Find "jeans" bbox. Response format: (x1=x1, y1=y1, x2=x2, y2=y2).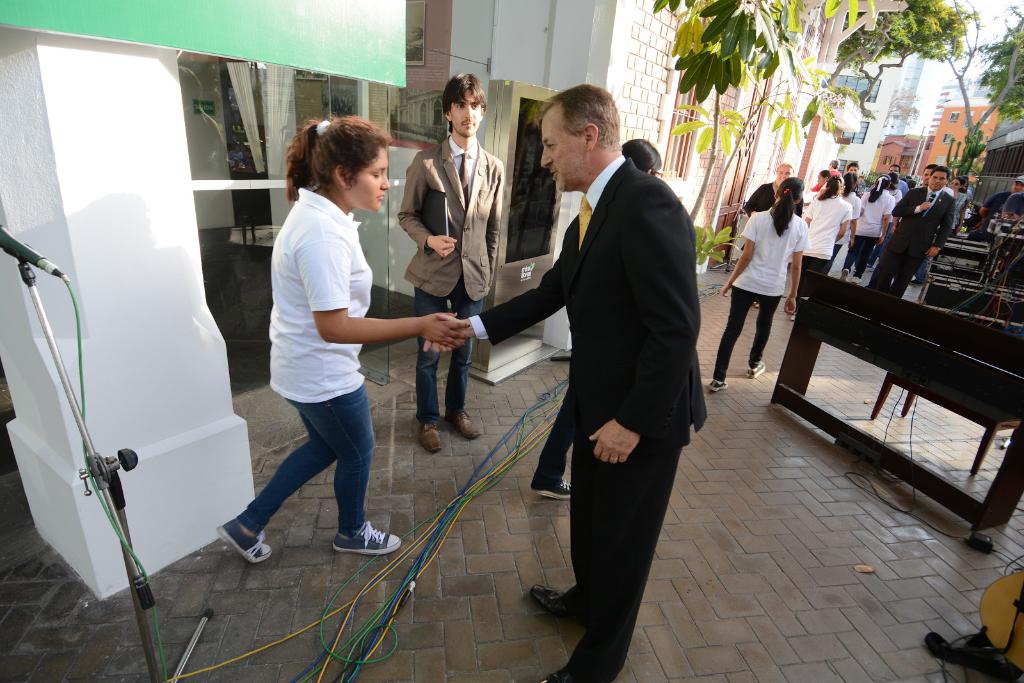
(x1=413, y1=291, x2=476, y2=428).
